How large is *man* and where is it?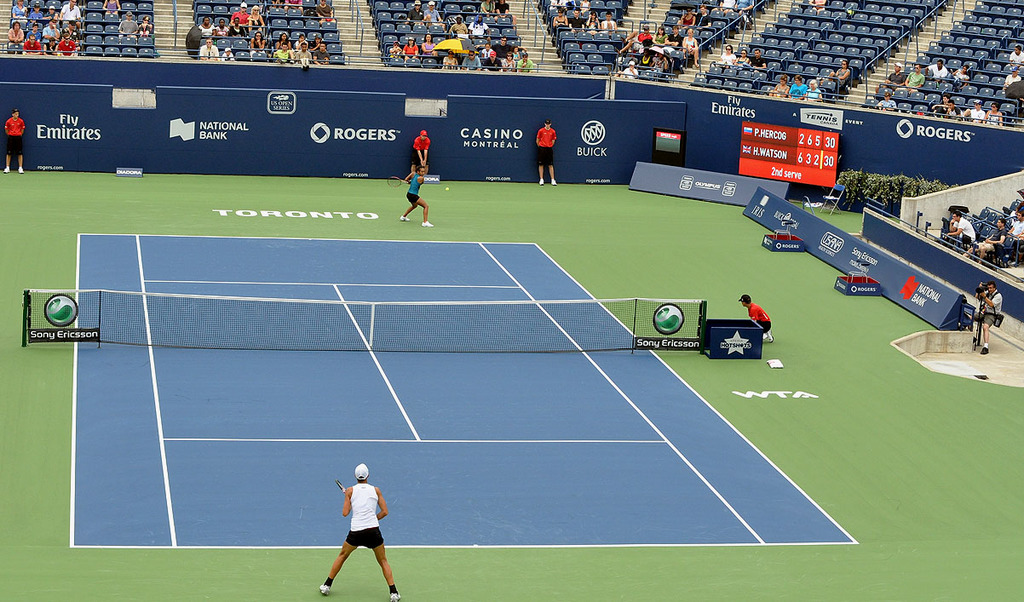
Bounding box: box=[398, 163, 434, 227].
